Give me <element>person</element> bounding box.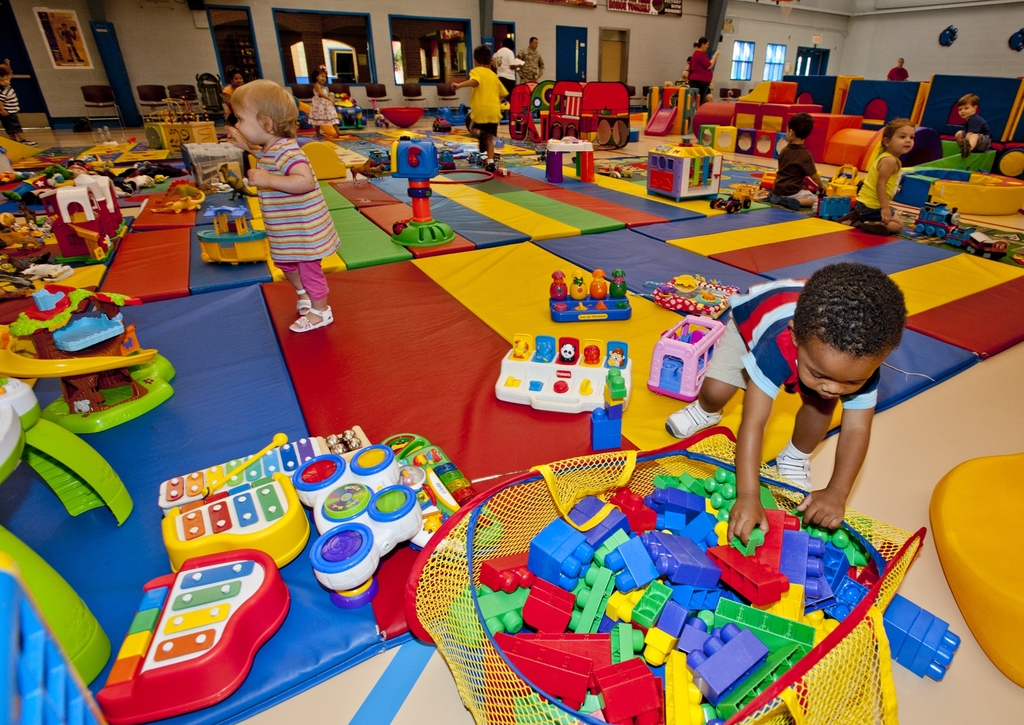
955:94:991:155.
